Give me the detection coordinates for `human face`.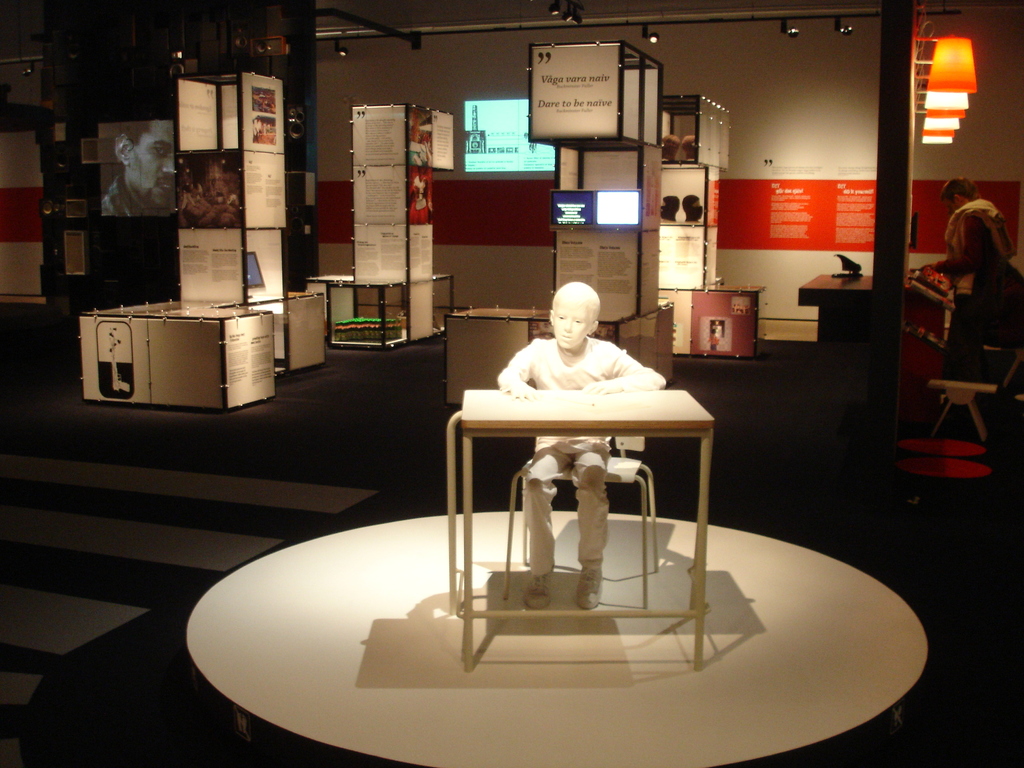
[126, 121, 177, 205].
